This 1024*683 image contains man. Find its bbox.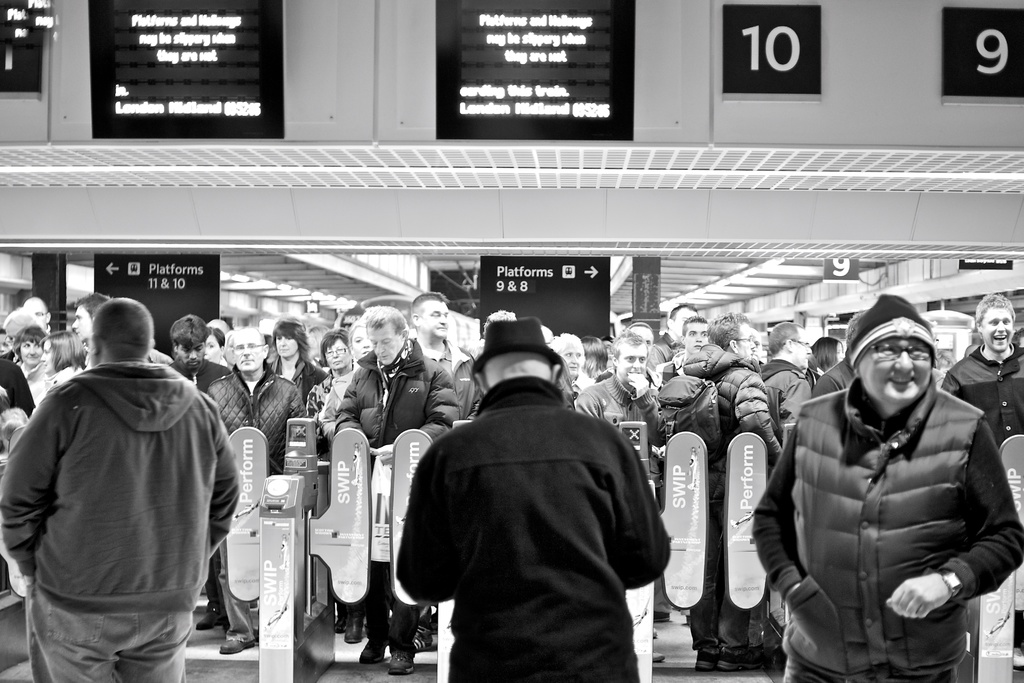
(left=71, top=292, right=113, bottom=369).
